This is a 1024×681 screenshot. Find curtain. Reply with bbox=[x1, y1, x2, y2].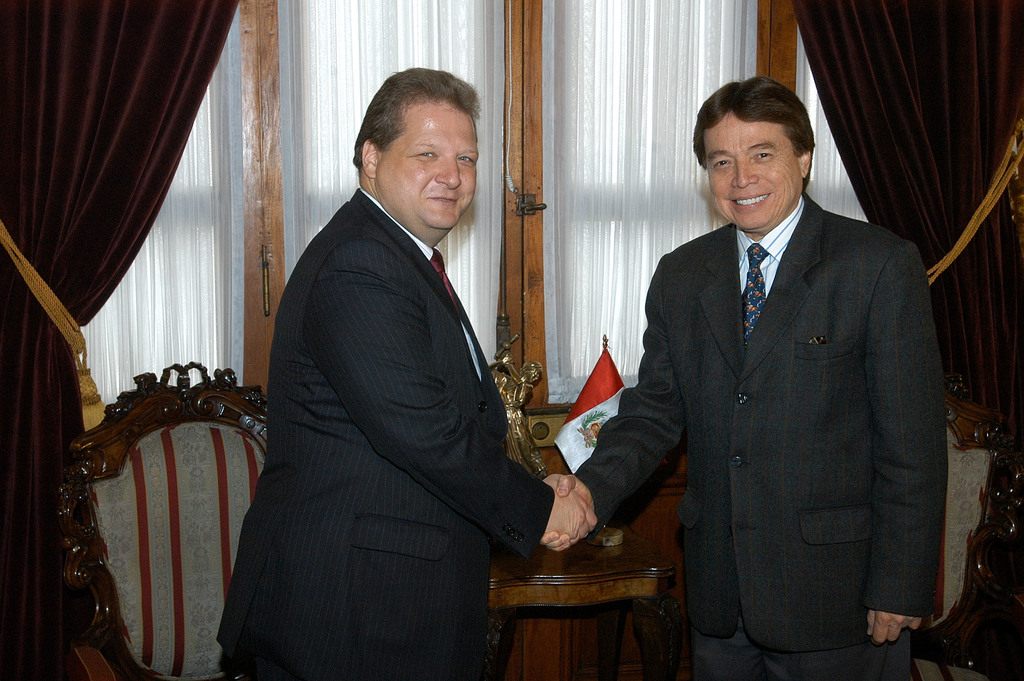
bbox=[783, 0, 1023, 419].
